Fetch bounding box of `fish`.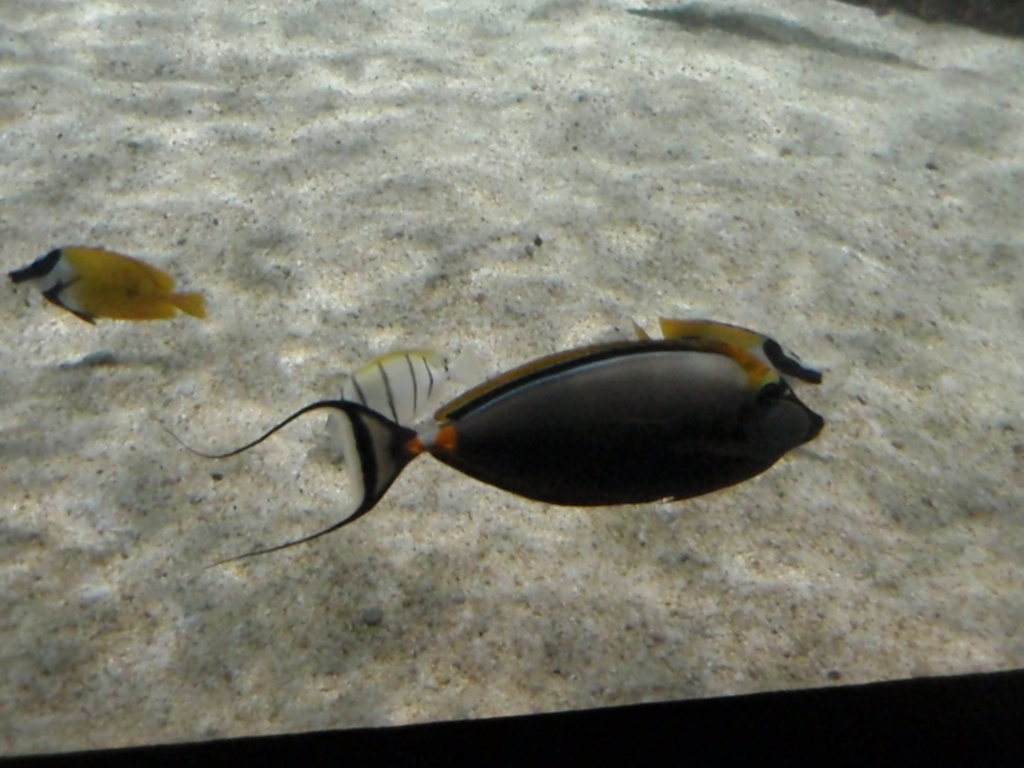
Bbox: BBox(11, 245, 215, 327).
